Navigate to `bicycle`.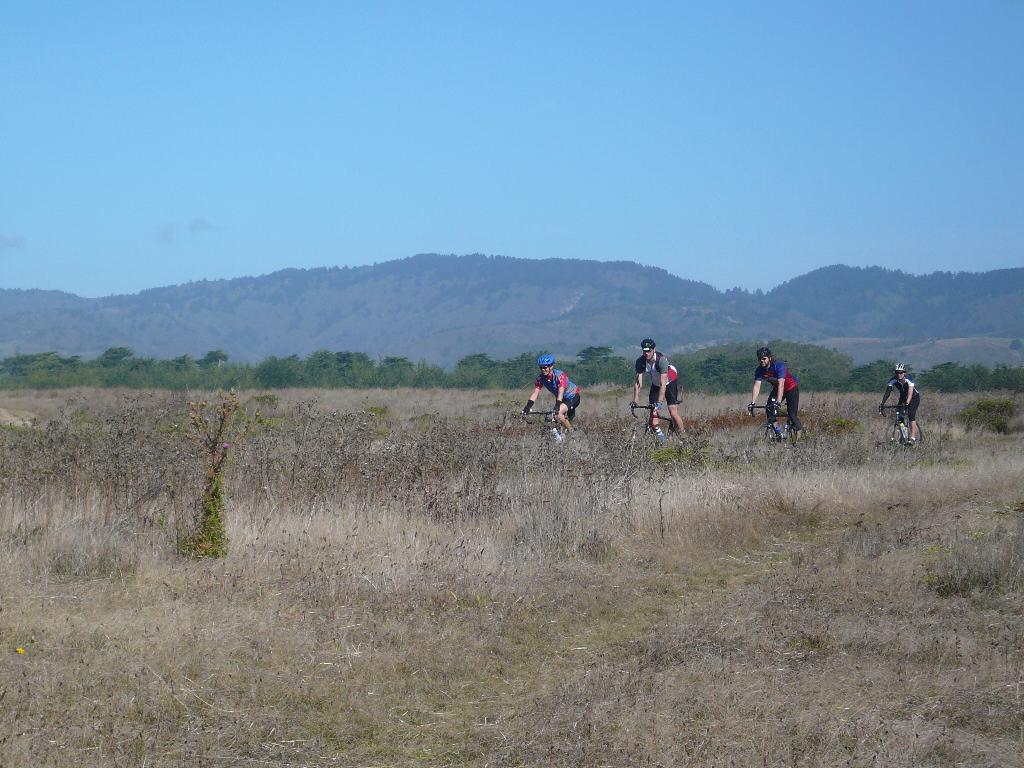
Navigation target: box=[521, 406, 593, 454].
